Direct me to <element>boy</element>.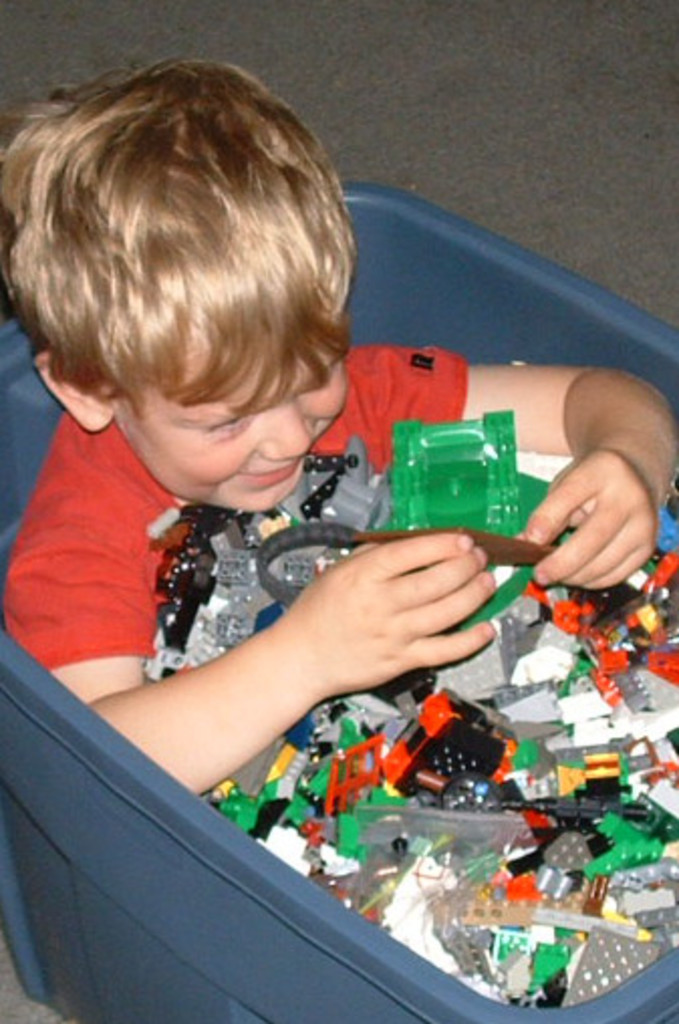
Direction: select_region(4, 105, 554, 839).
